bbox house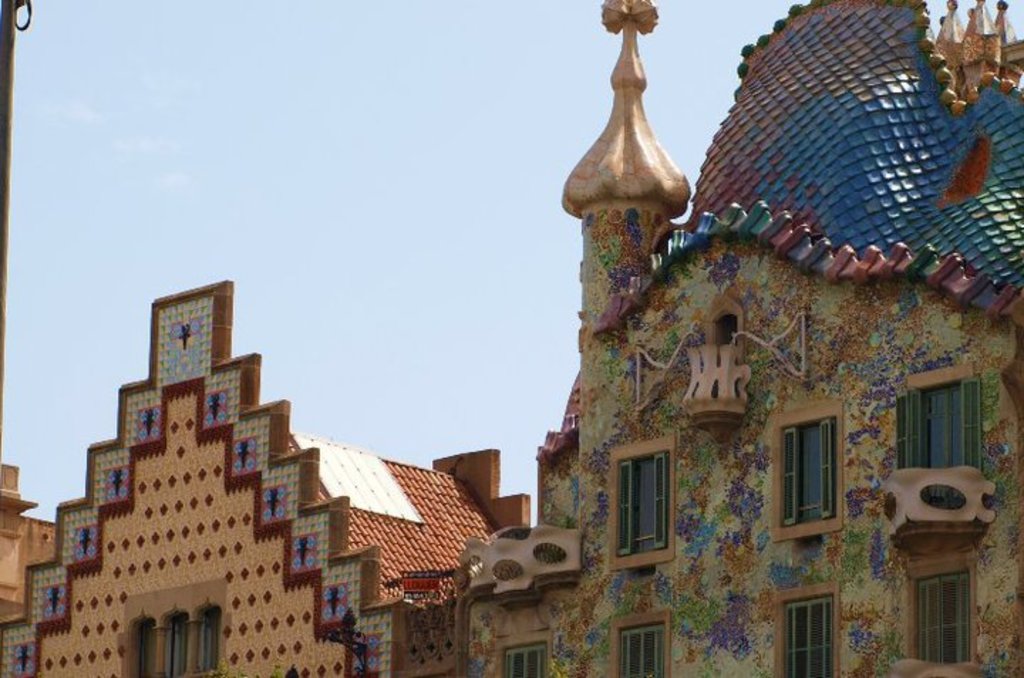
box(457, 0, 1023, 677)
